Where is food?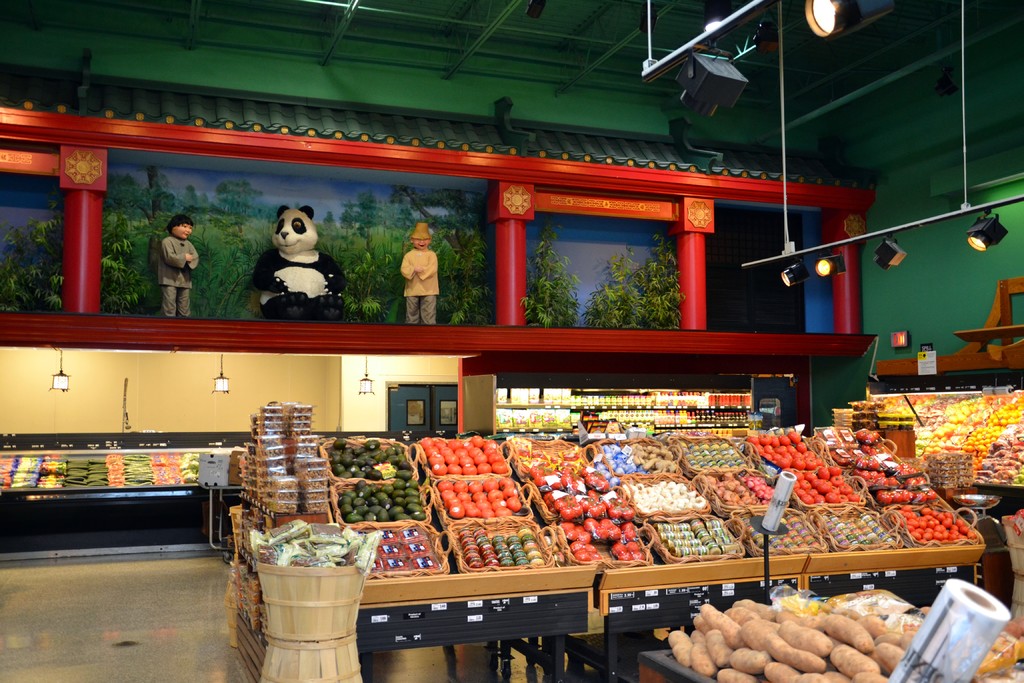
<region>739, 473, 776, 506</region>.
